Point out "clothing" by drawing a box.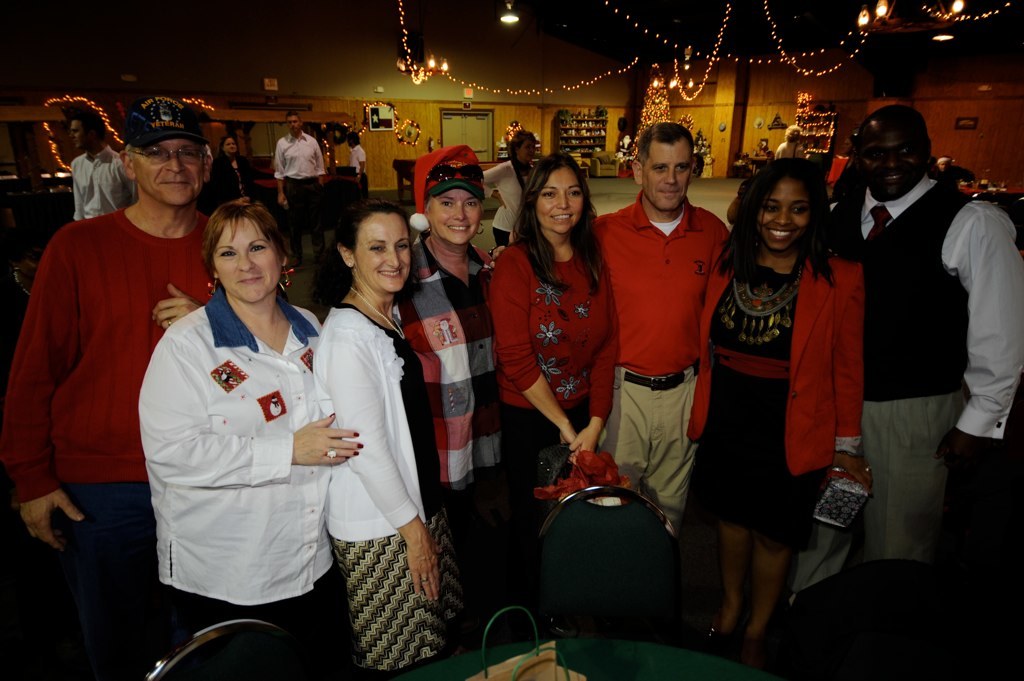
bbox=(22, 132, 194, 618).
